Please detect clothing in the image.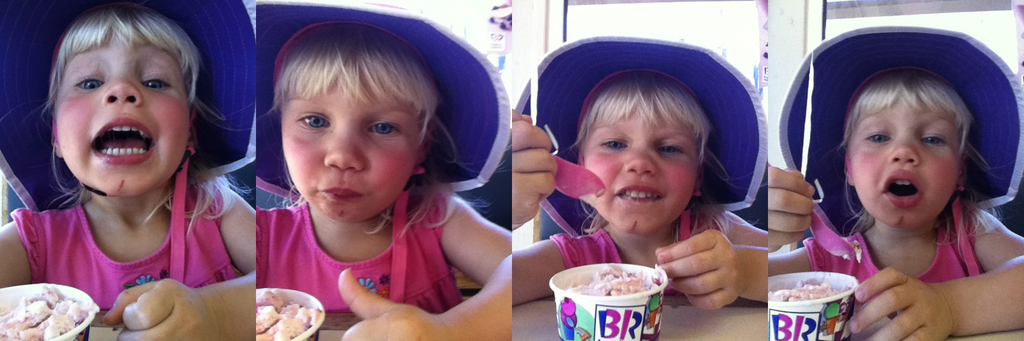
l=250, t=178, r=452, b=340.
